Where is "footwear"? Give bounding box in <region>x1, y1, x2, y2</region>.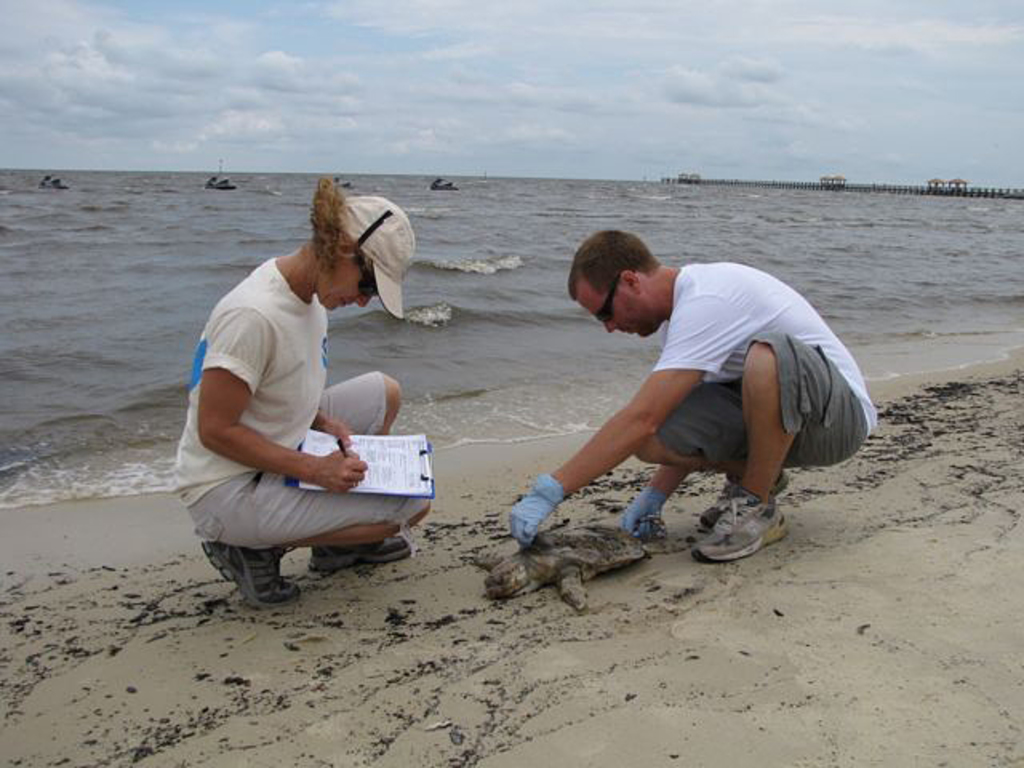
<region>693, 472, 794, 530</region>.
